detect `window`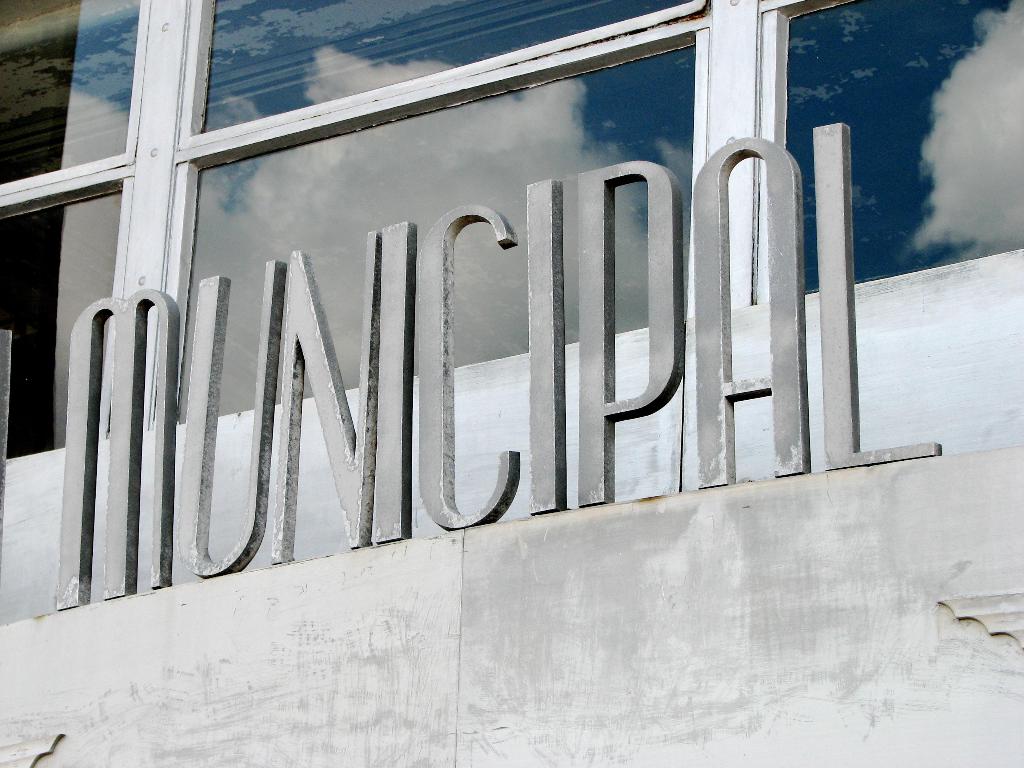
pyautogui.locateOnScreen(156, 32, 700, 425)
